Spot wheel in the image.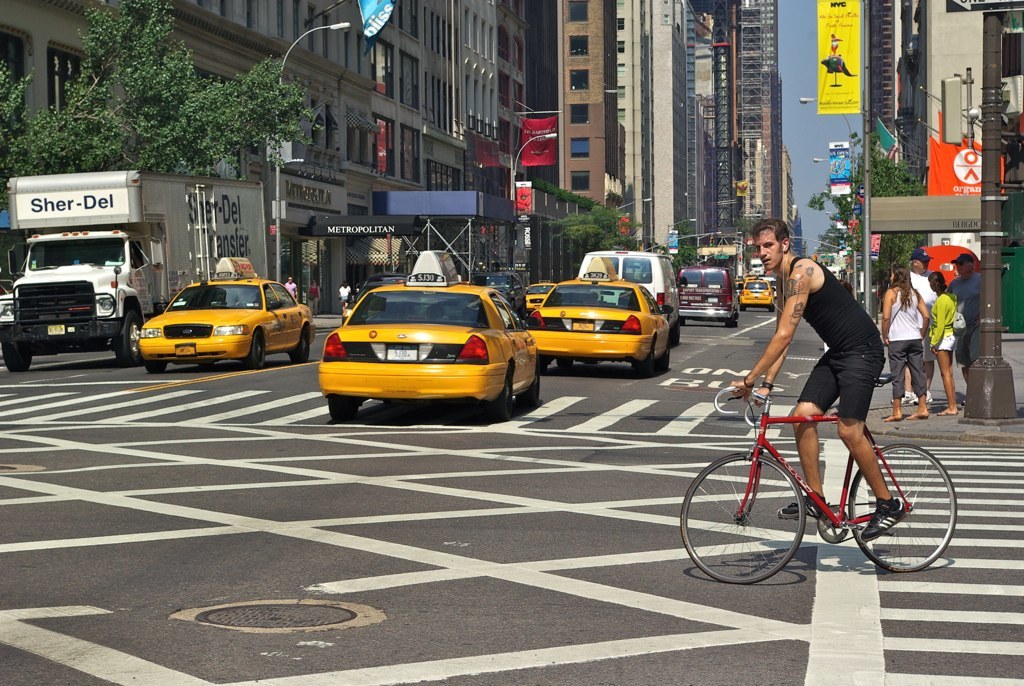
wheel found at 327 394 360 419.
